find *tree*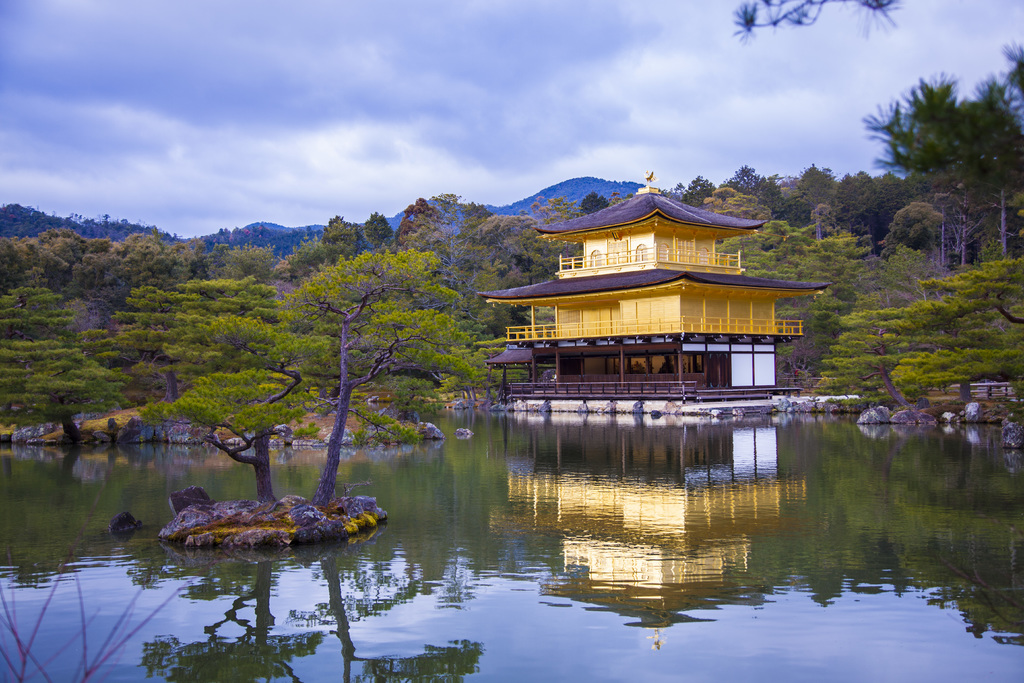
select_region(858, 35, 1023, 210)
